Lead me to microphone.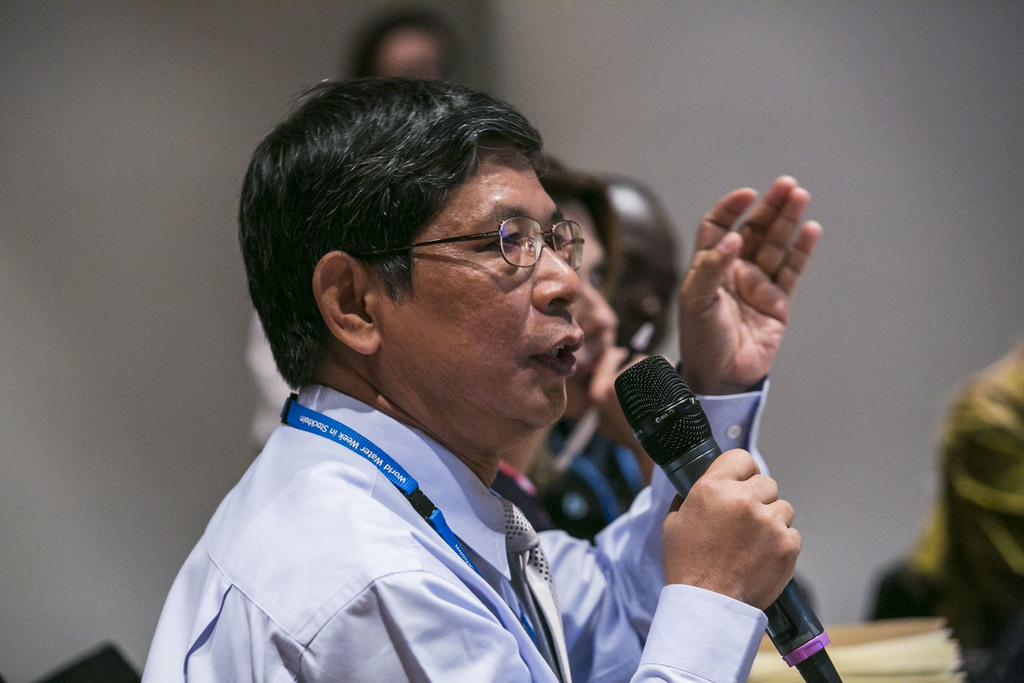
Lead to [x1=612, y1=350, x2=845, y2=682].
